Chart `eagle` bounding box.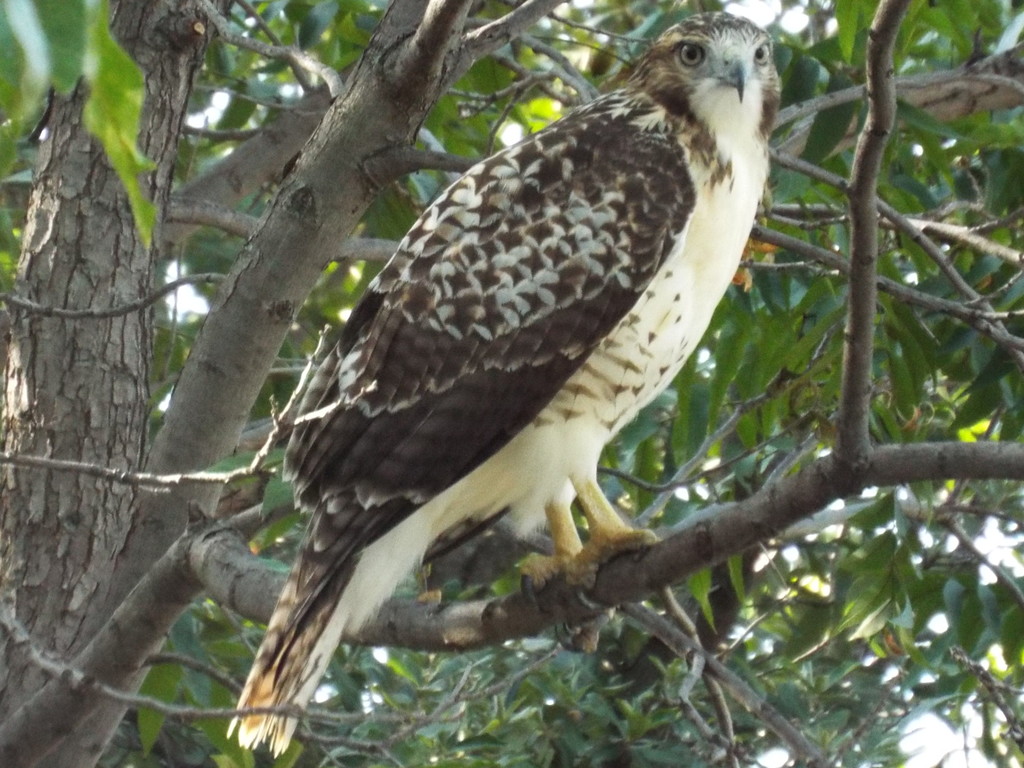
Charted: [x1=228, y1=11, x2=785, y2=767].
